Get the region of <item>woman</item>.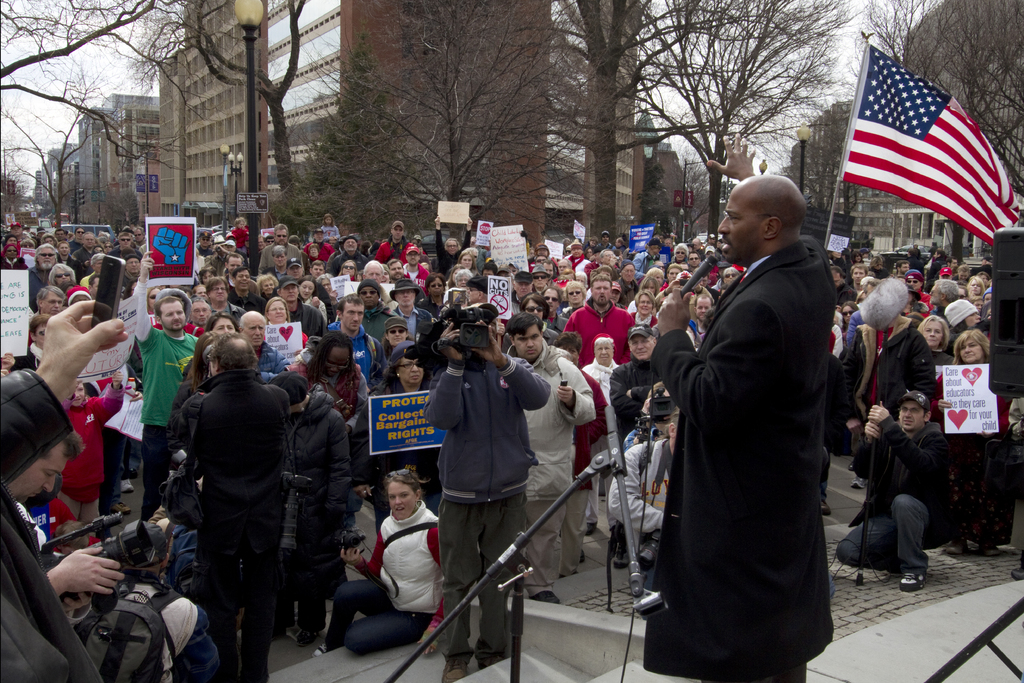
362:348:451:516.
